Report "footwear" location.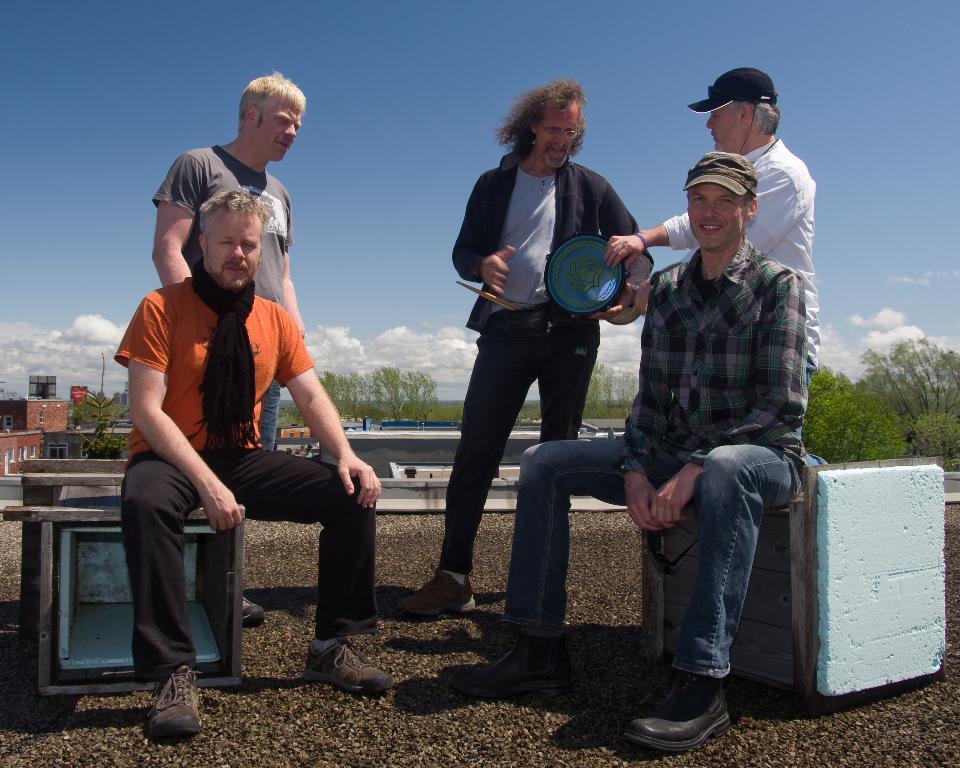
Report: pyautogui.locateOnScreen(398, 569, 477, 614).
